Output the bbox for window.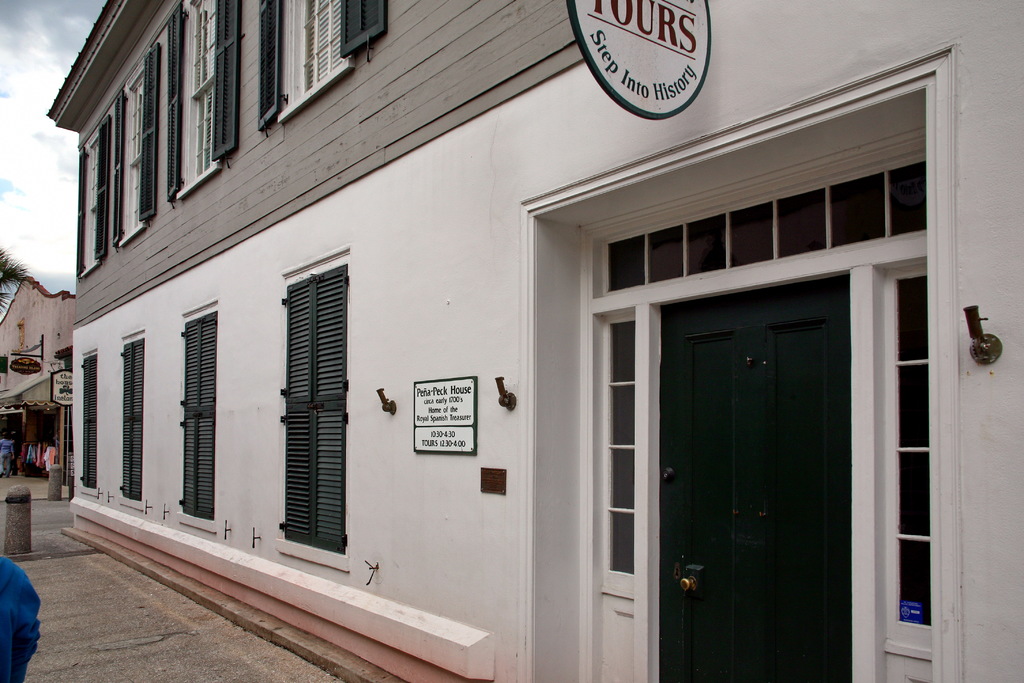
bbox(75, 118, 109, 274).
